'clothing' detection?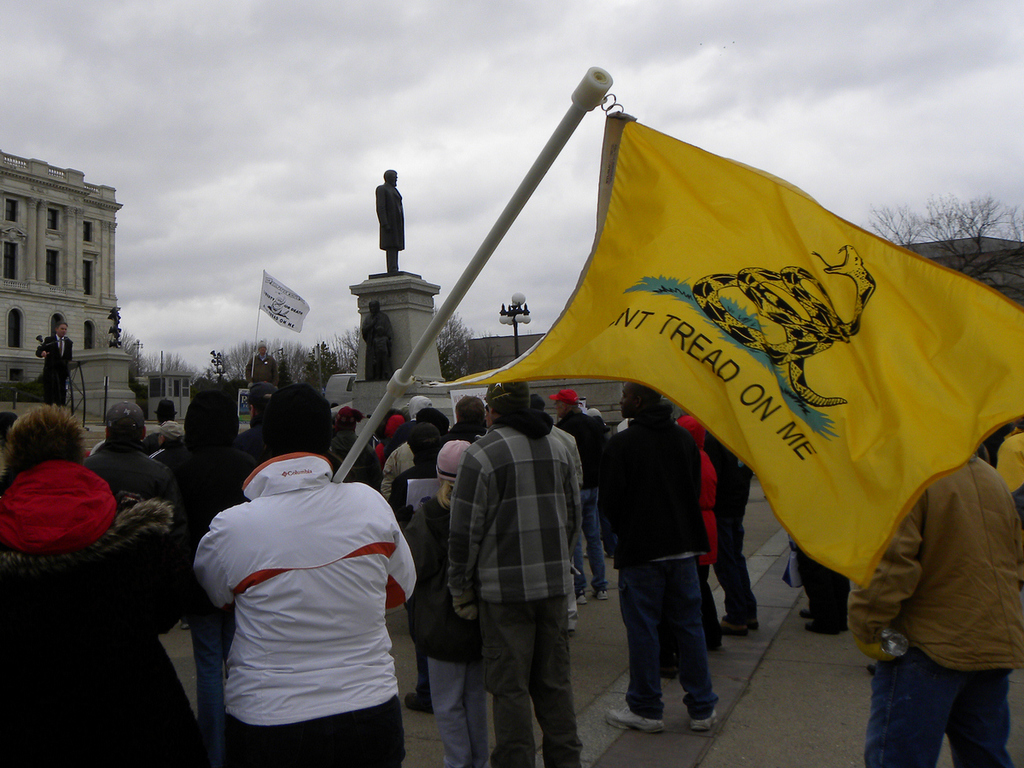
x1=697, y1=429, x2=759, y2=624
